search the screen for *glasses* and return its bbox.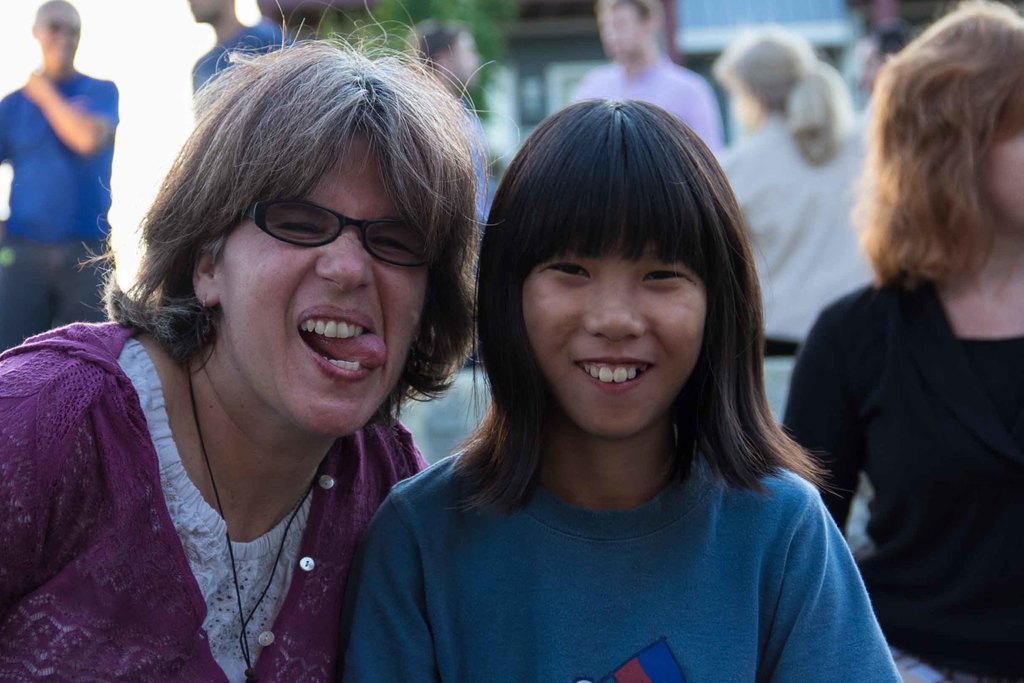
Found: {"left": 214, "top": 197, "right": 435, "bottom": 271}.
